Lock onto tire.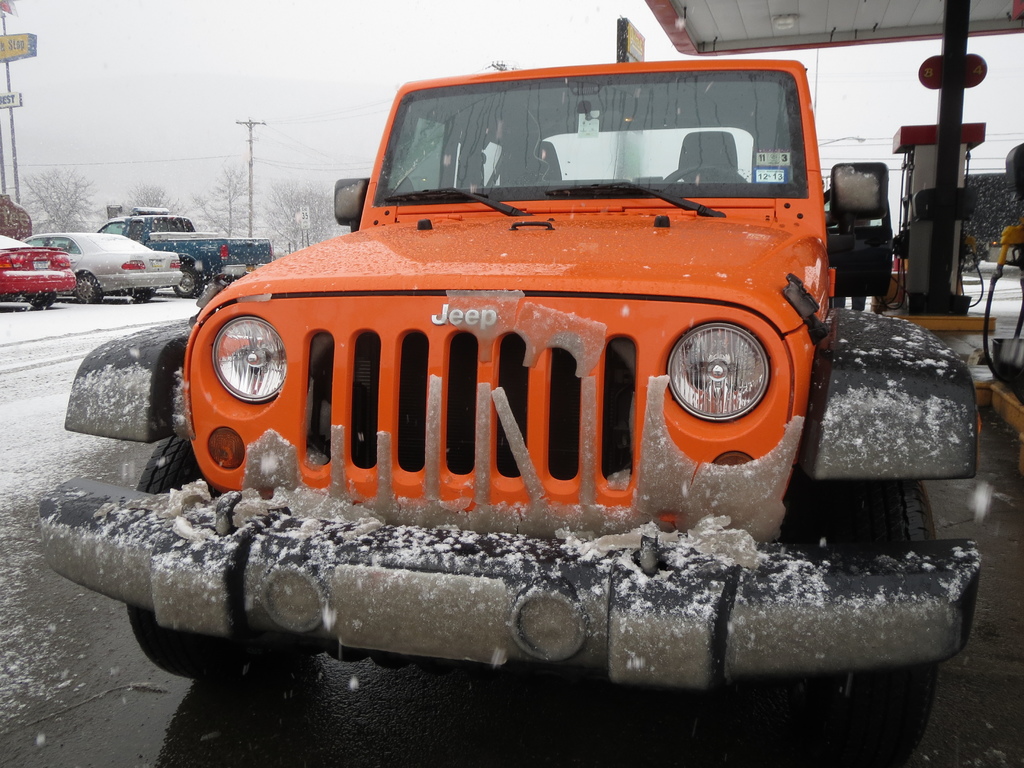
Locked: Rect(747, 484, 935, 764).
